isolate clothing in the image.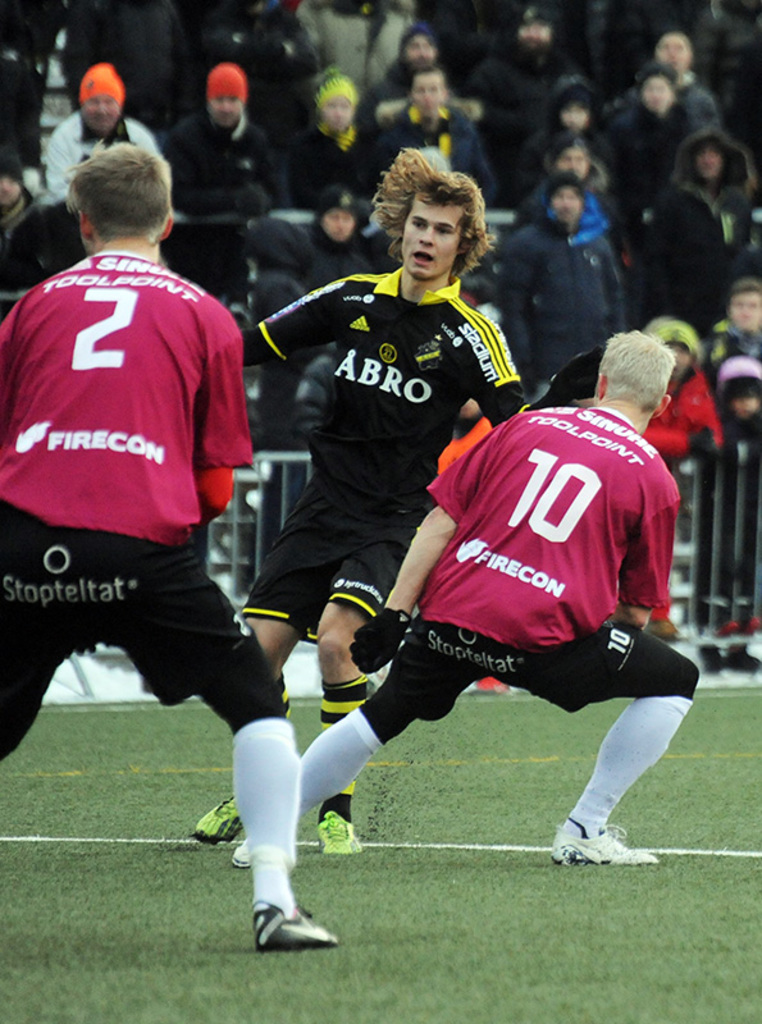
Isolated region: <box>160,113,297,243</box>.
